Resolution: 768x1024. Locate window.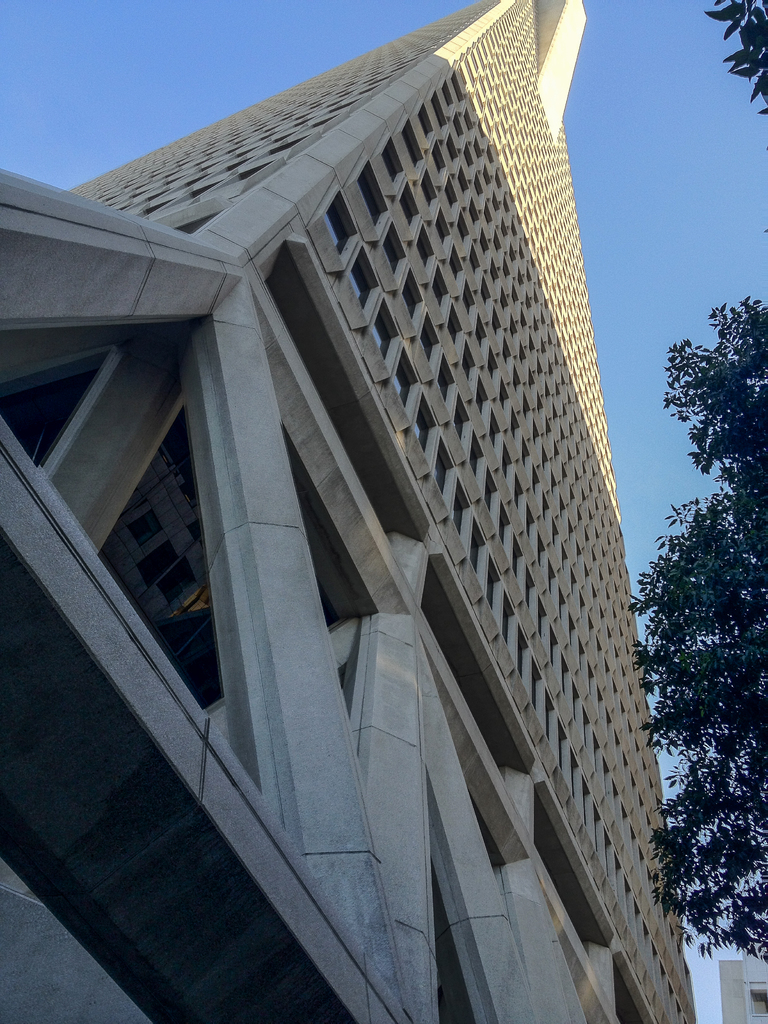
[452,482,472,548].
